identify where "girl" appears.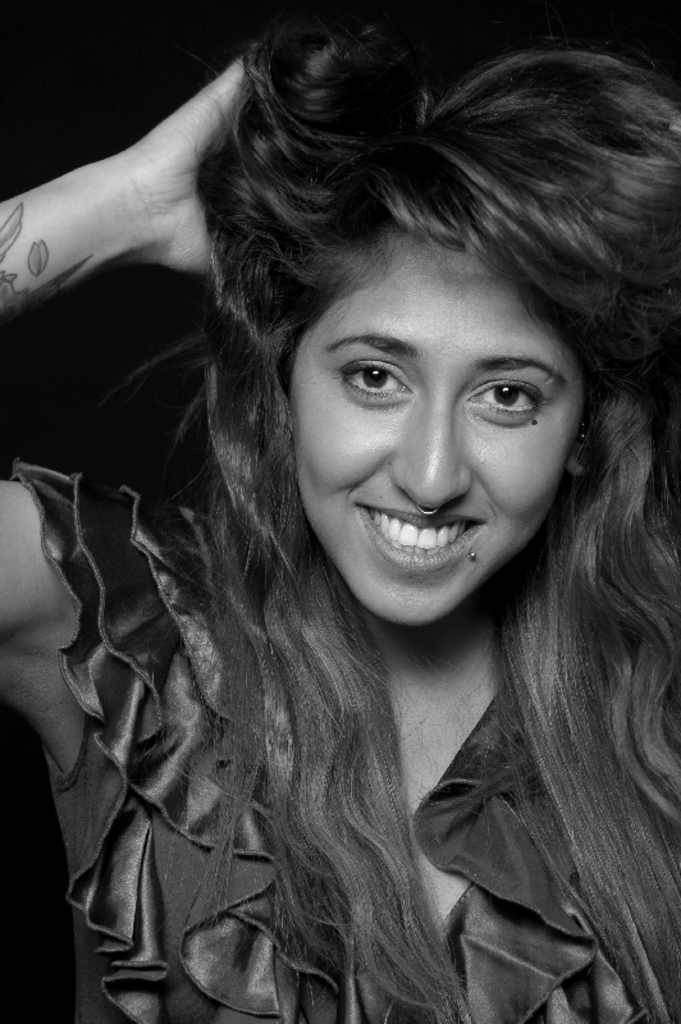
Appears at select_region(0, 0, 680, 1023).
